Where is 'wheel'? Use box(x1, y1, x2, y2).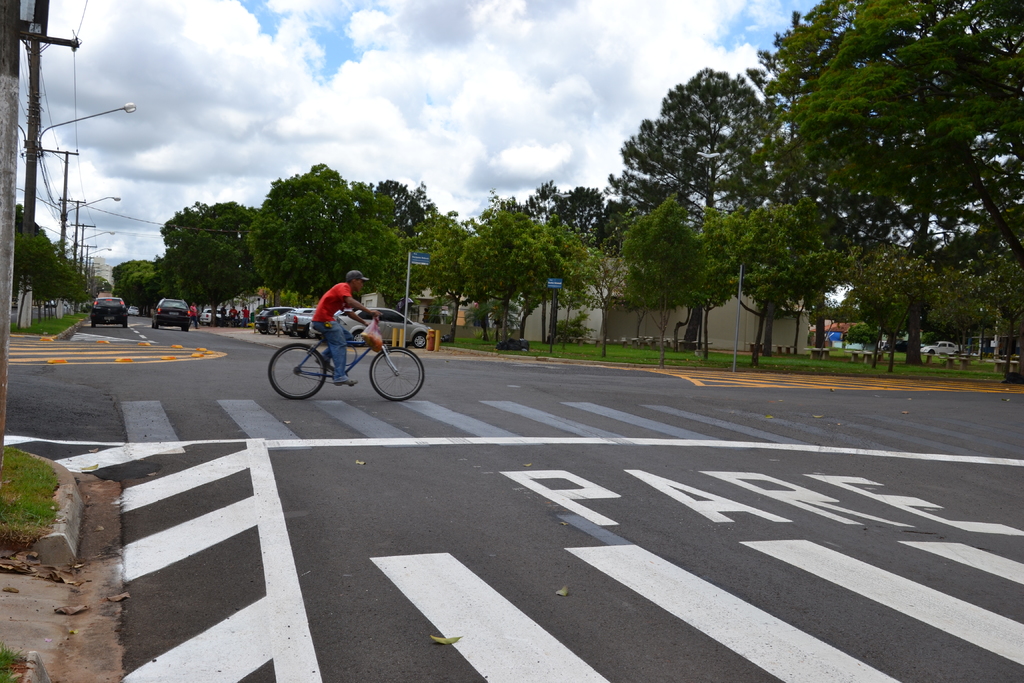
box(353, 332, 364, 347).
